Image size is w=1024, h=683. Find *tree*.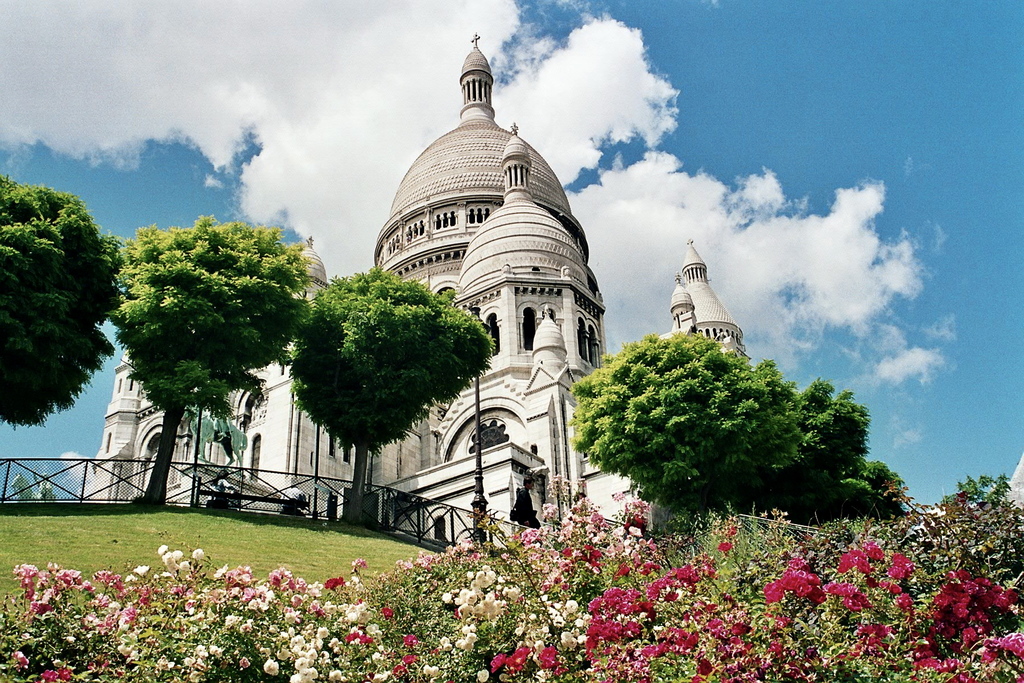
box=[0, 174, 123, 431].
